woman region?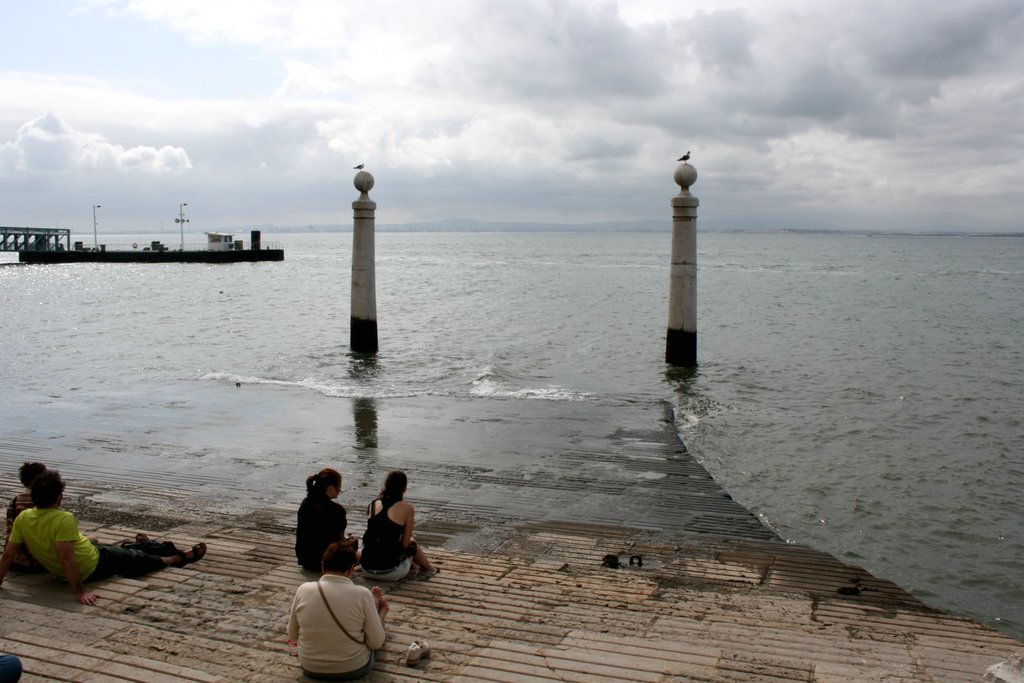
{"x1": 360, "y1": 478, "x2": 420, "y2": 598}
